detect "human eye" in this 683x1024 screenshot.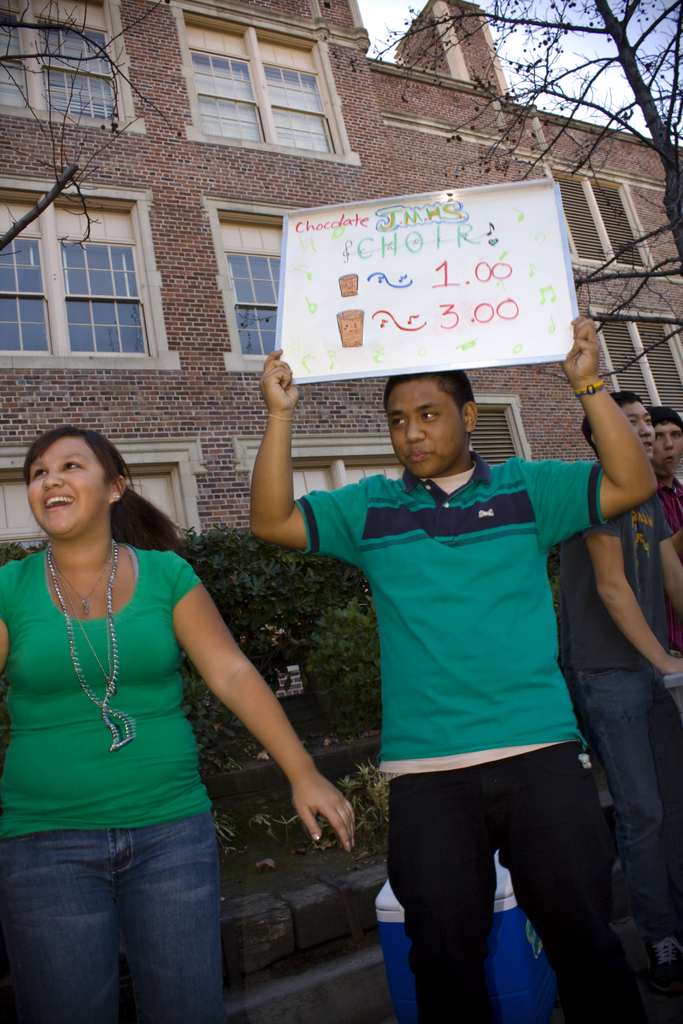
Detection: <region>388, 414, 406, 430</region>.
